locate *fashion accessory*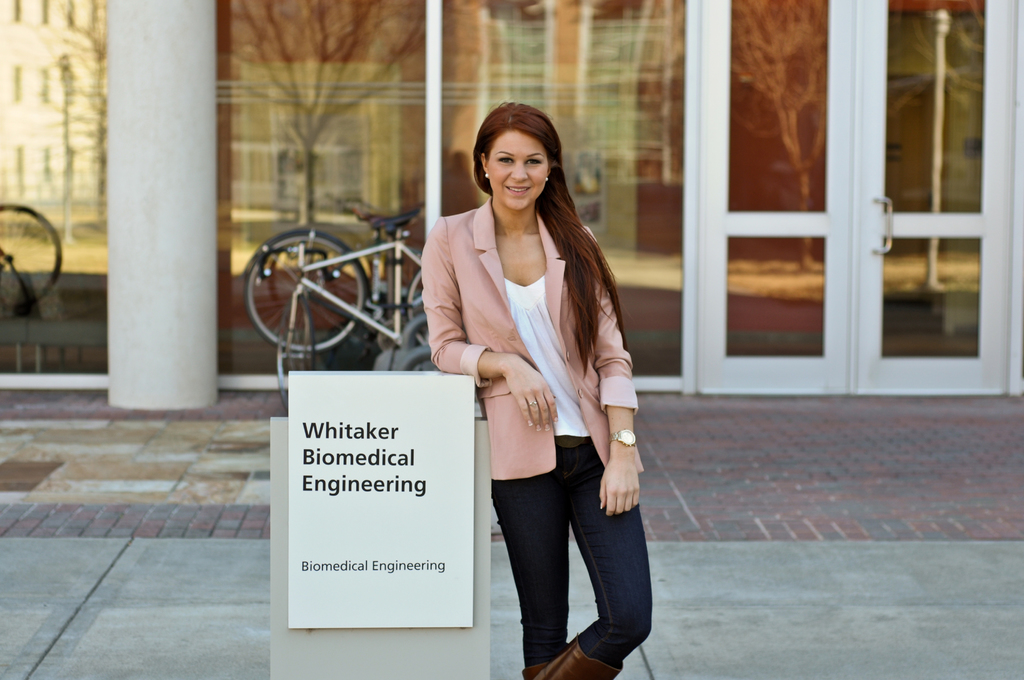
{"left": 531, "top": 629, "right": 620, "bottom": 677}
